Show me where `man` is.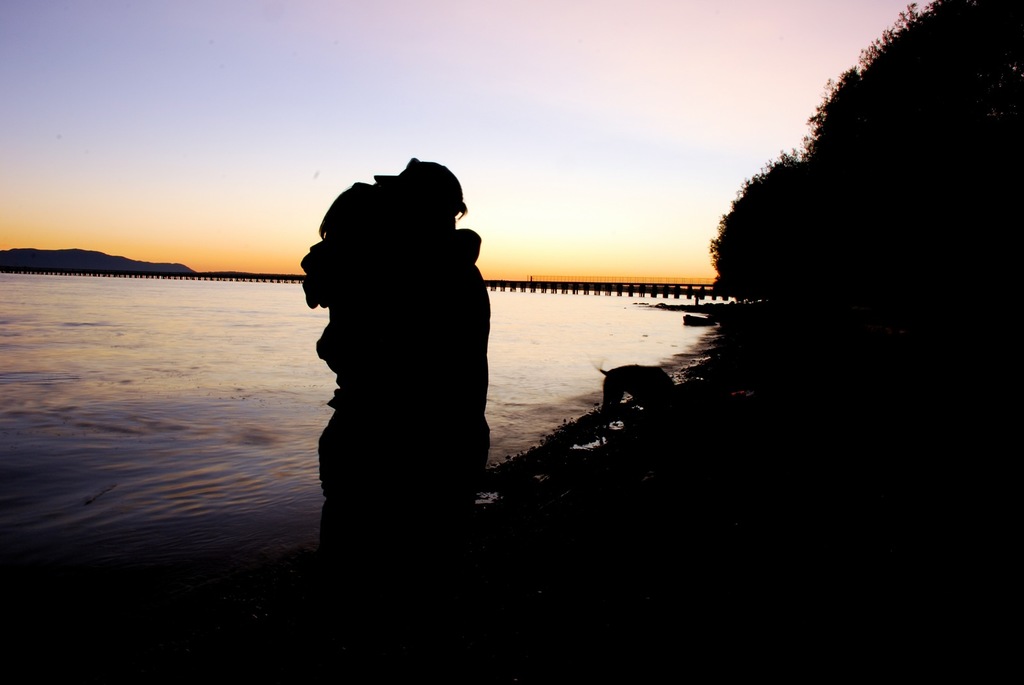
`man` is at BBox(300, 154, 493, 559).
